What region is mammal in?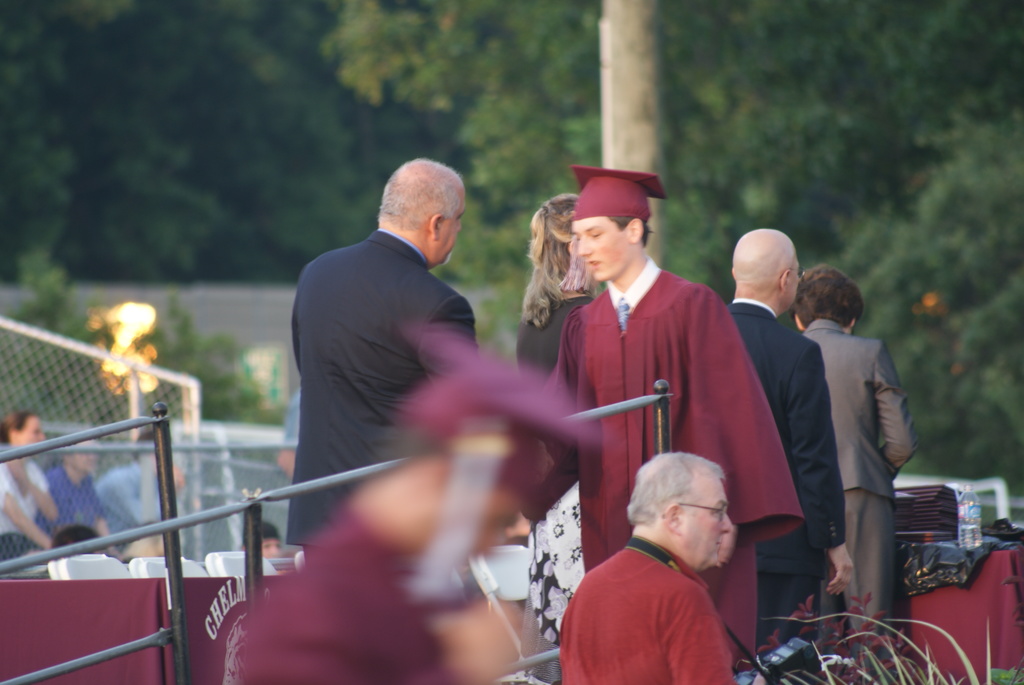
l=0, t=406, r=56, b=570.
